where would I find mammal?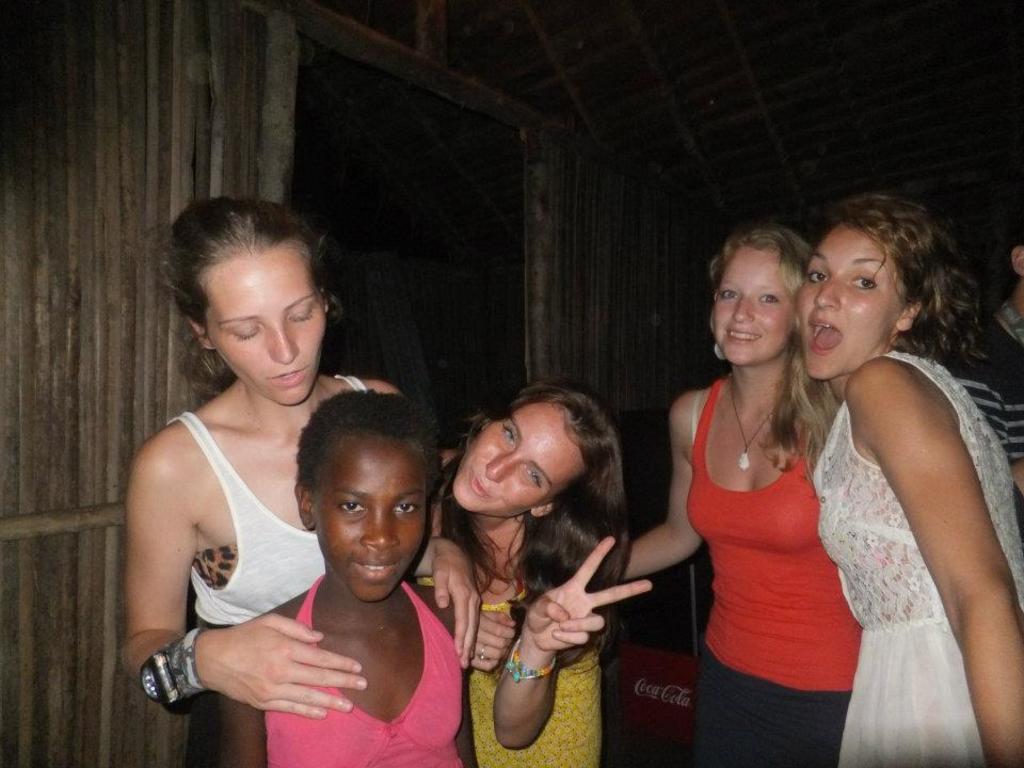
At [953,239,1023,509].
